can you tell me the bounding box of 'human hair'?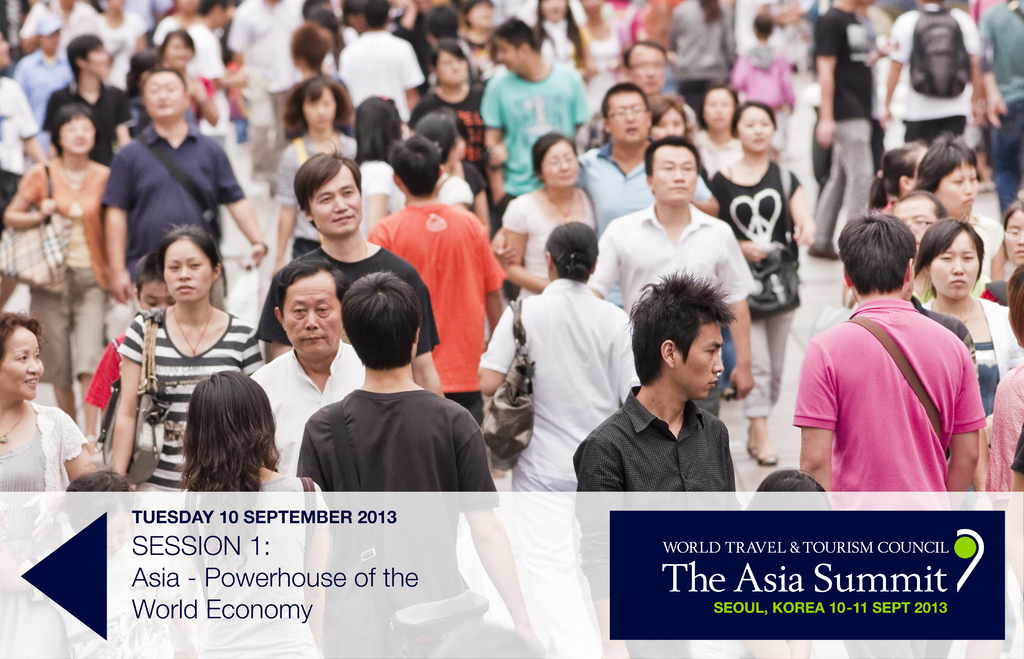
bbox(294, 142, 364, 209).
